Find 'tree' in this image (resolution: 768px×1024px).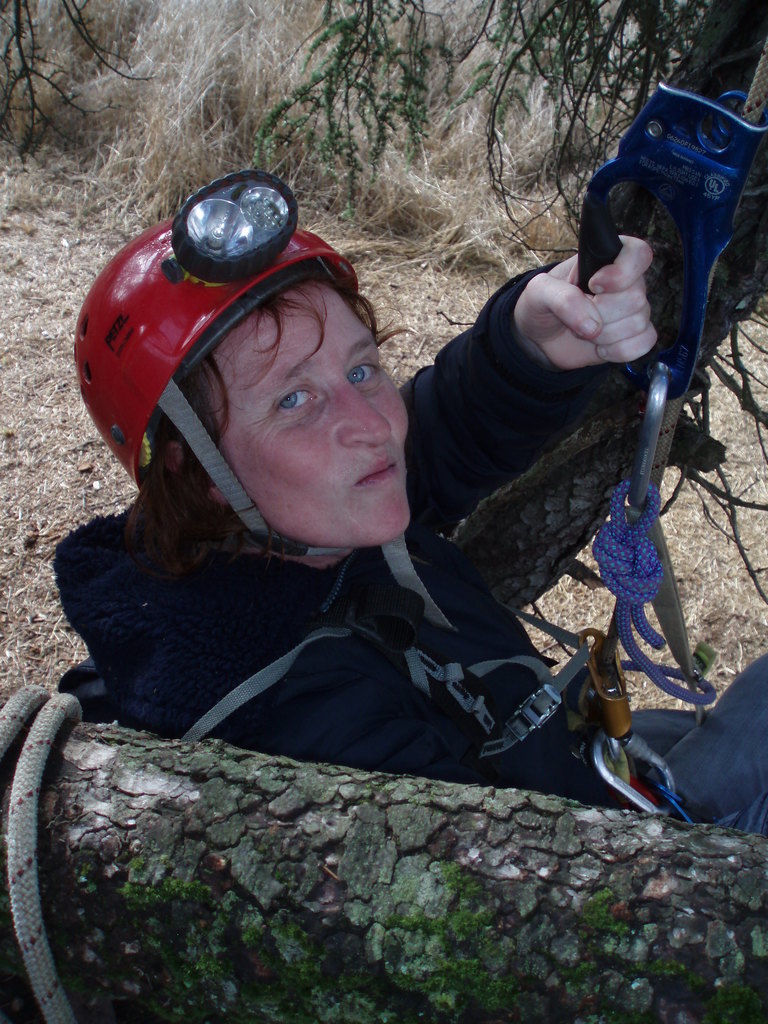
detection(0, 685, 767, 1023).
